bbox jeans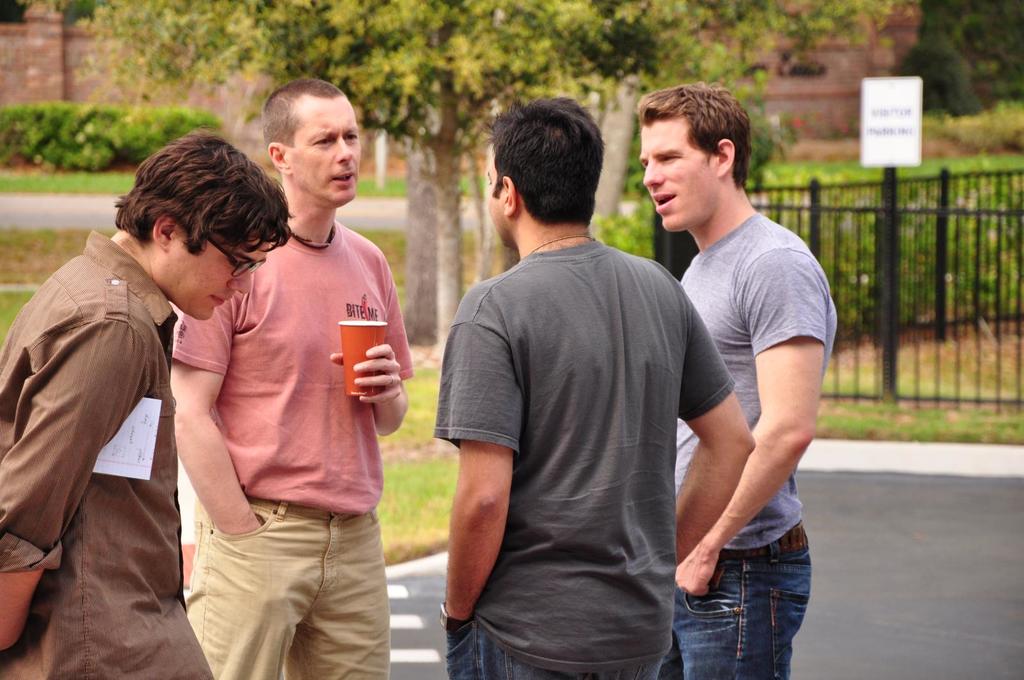
186, 508, 406, 679
